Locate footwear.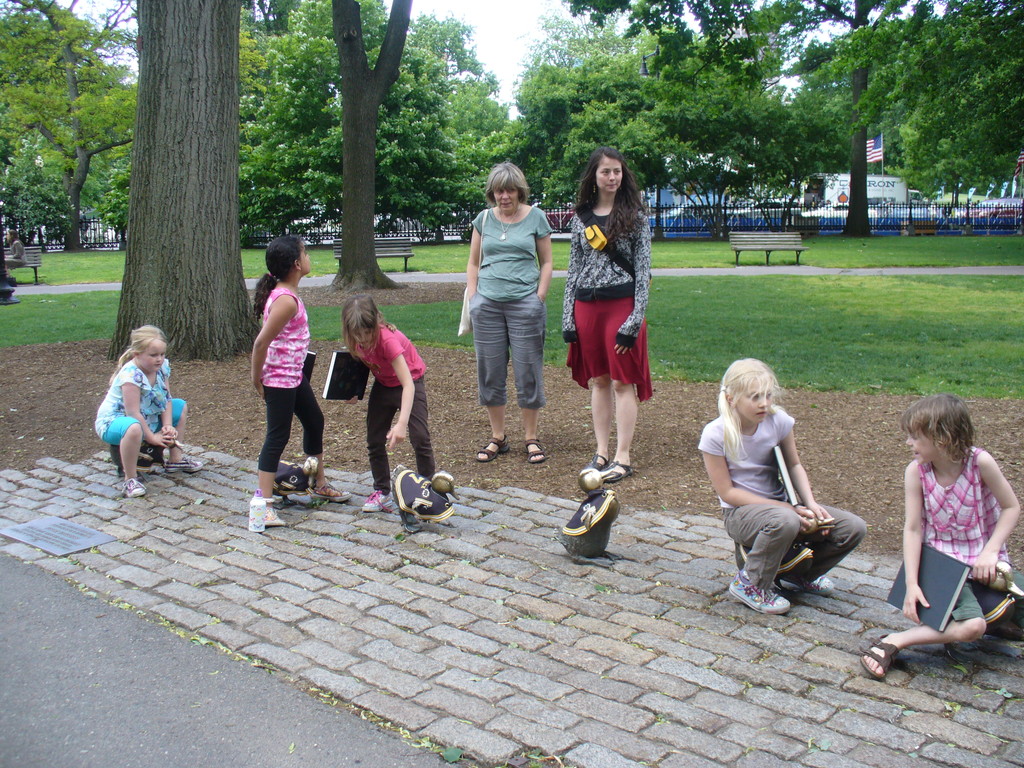
Bounding box: [529, 436, 546, 463].
